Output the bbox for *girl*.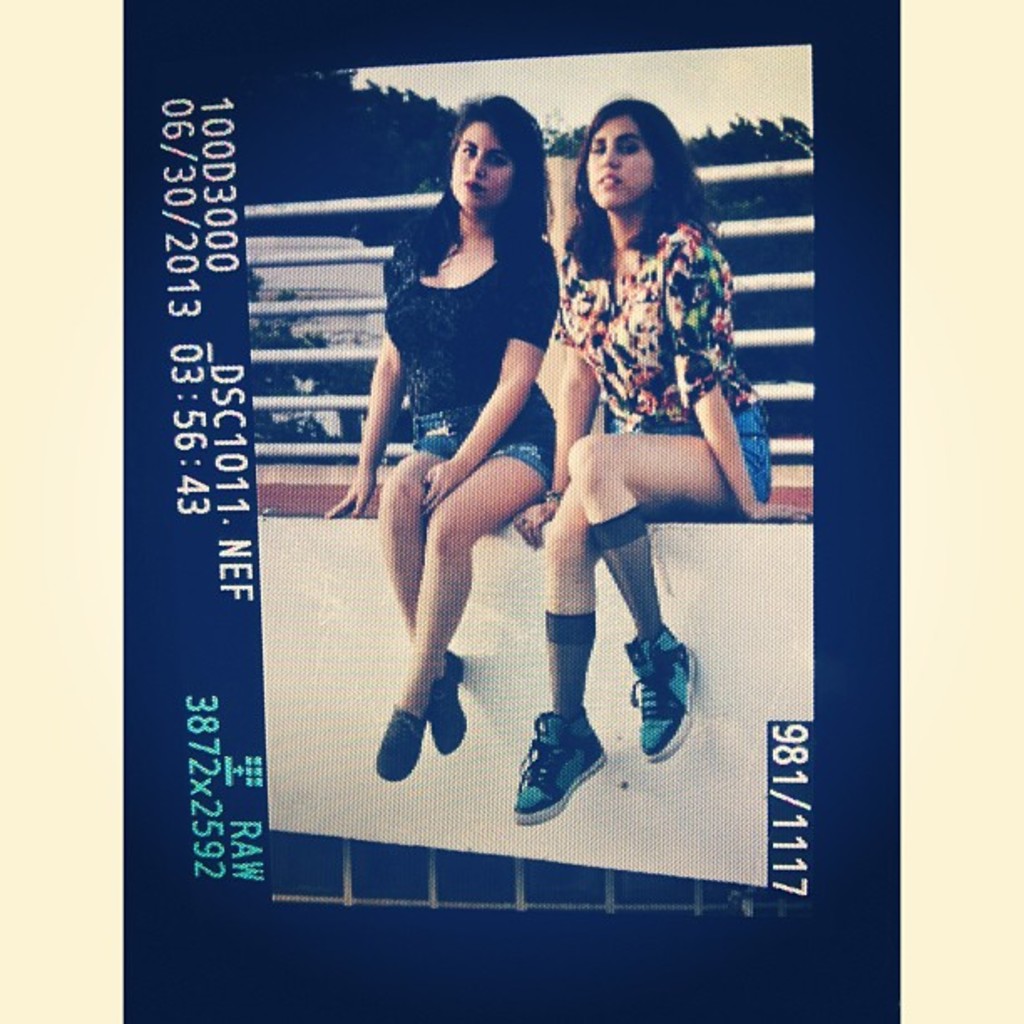
(left=323, top=89, right=559, bottom=778).
